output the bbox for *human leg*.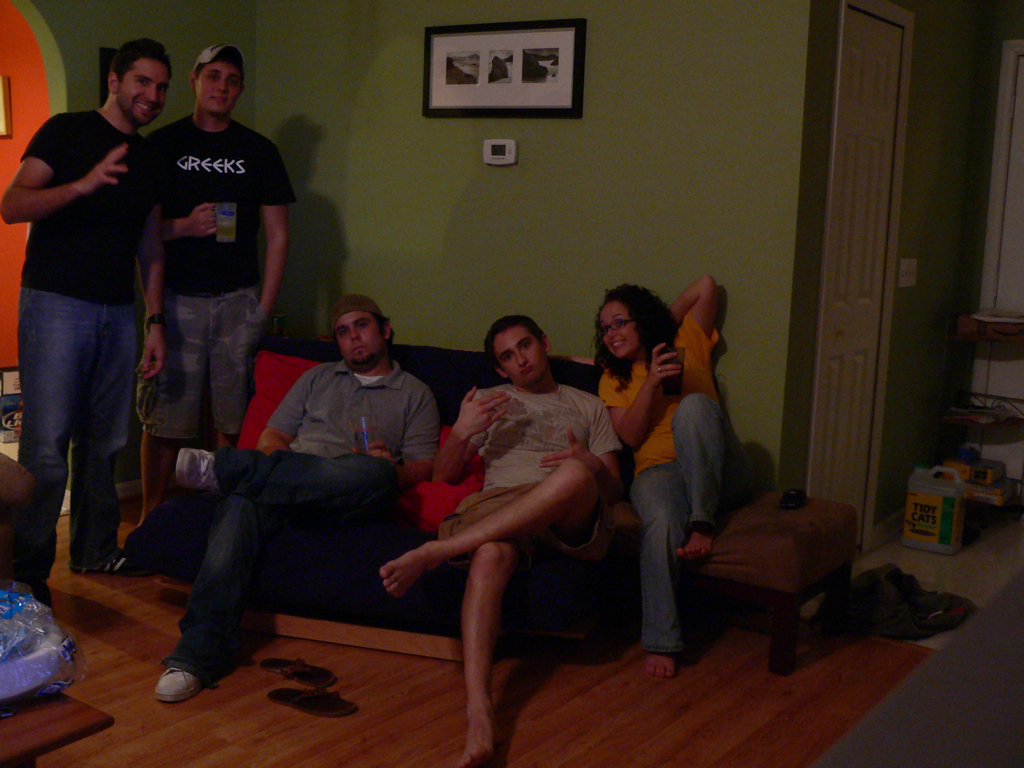
region(678, 395, 752, 563).
